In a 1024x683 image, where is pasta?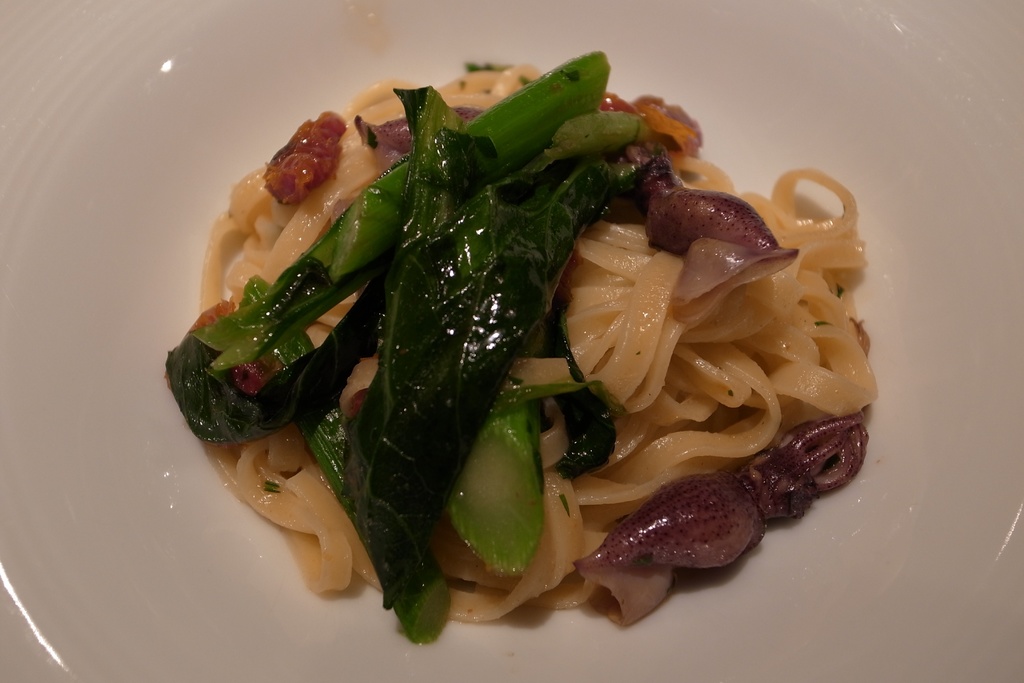
detection(166, 32, 879, 595).
